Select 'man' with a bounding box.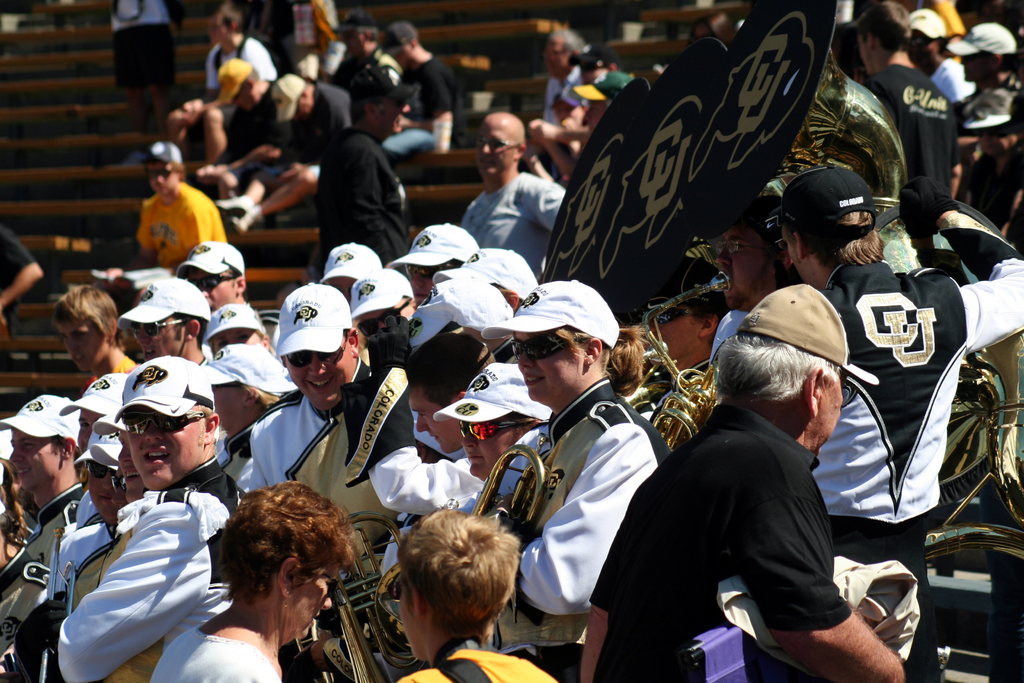
(x1=116, y1=279, x2=216, y2=372).
